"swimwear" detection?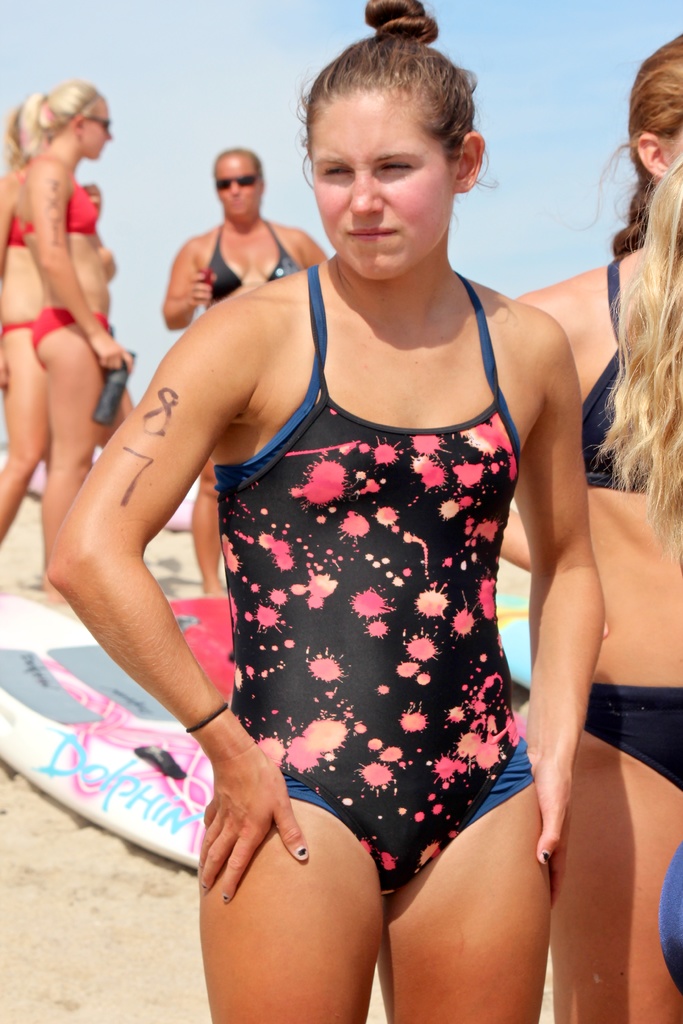
rect(203, 223, 298, 307)
